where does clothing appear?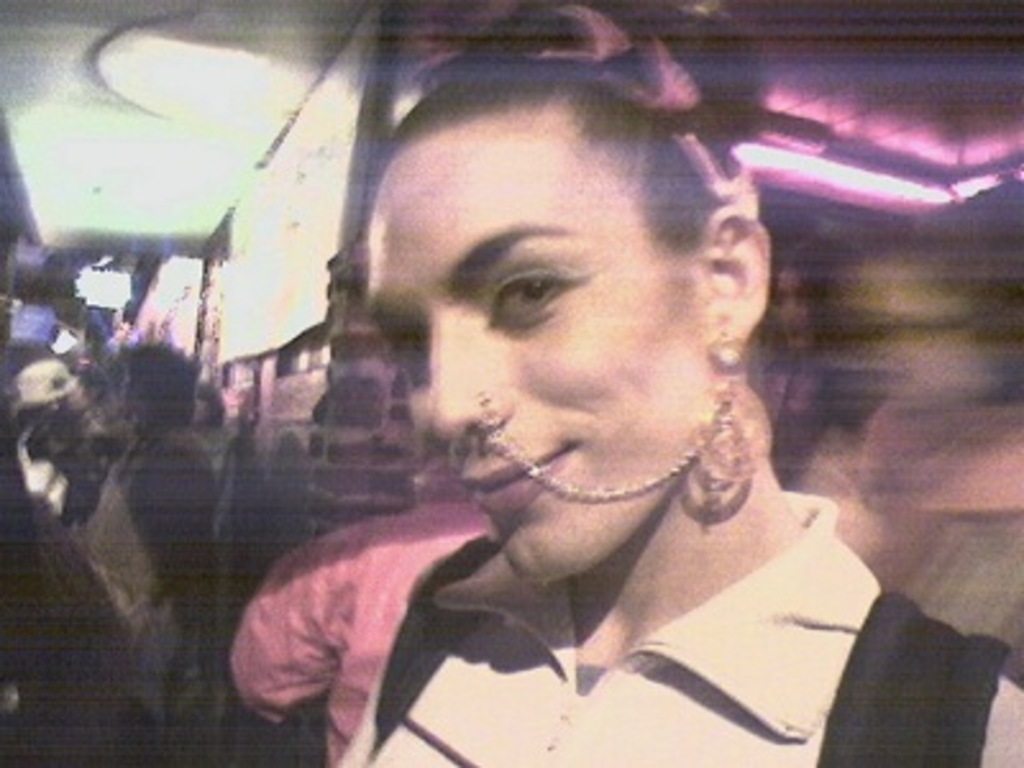
Appears at [225,458,489,765].
